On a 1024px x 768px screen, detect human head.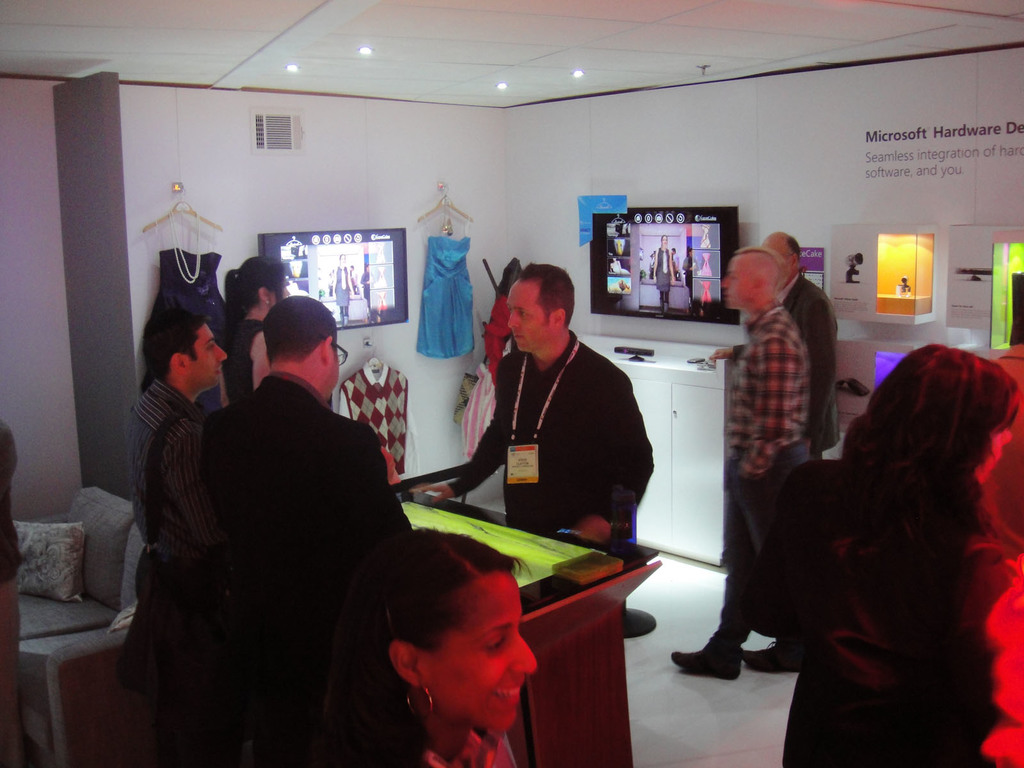
[left=764, top=227, right=802, bottom=279].
